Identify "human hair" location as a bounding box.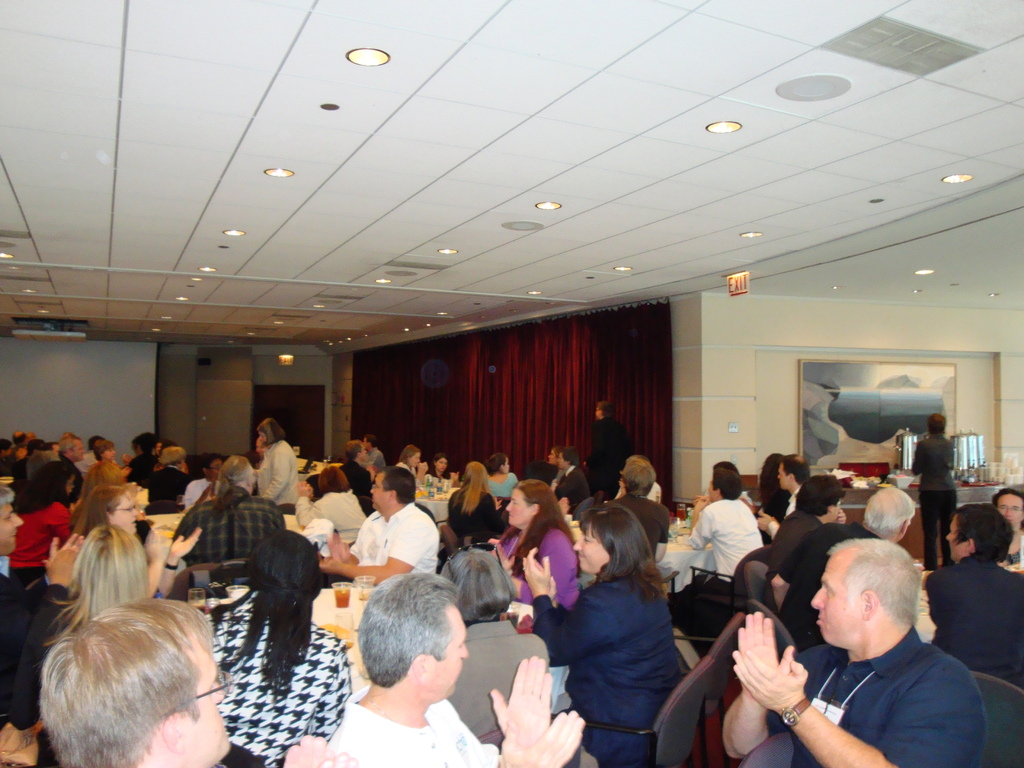
[552,445,562,460].
